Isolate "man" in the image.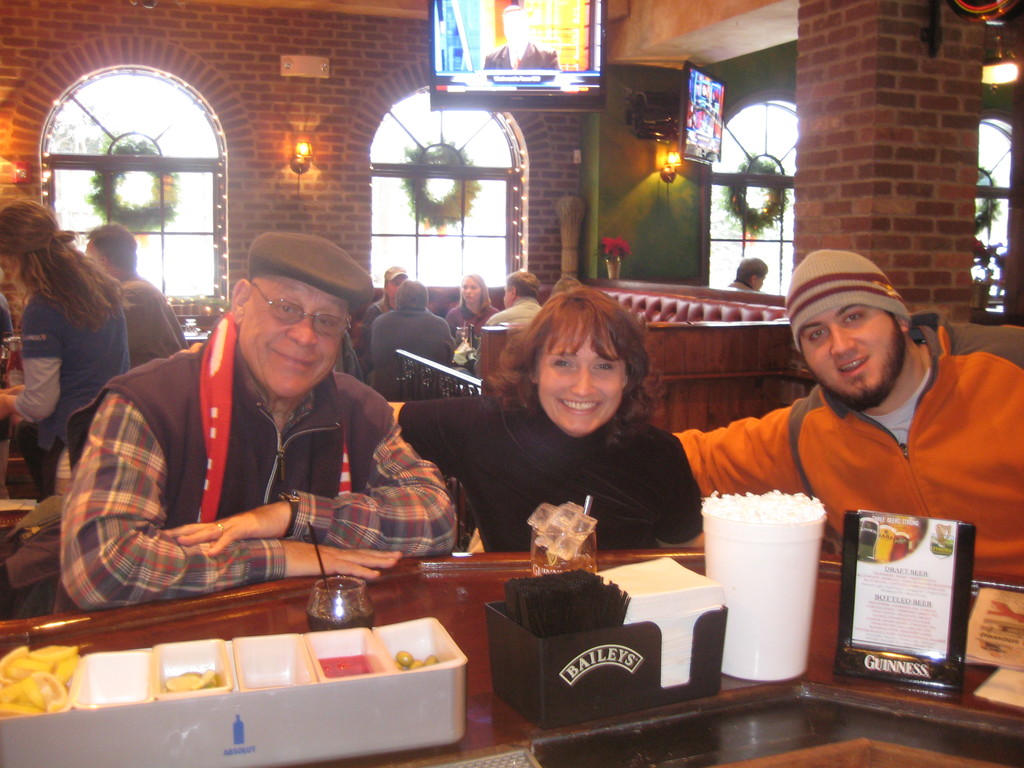
Isolated region: <bbox>74, 214, 187, 371</bbox>.
